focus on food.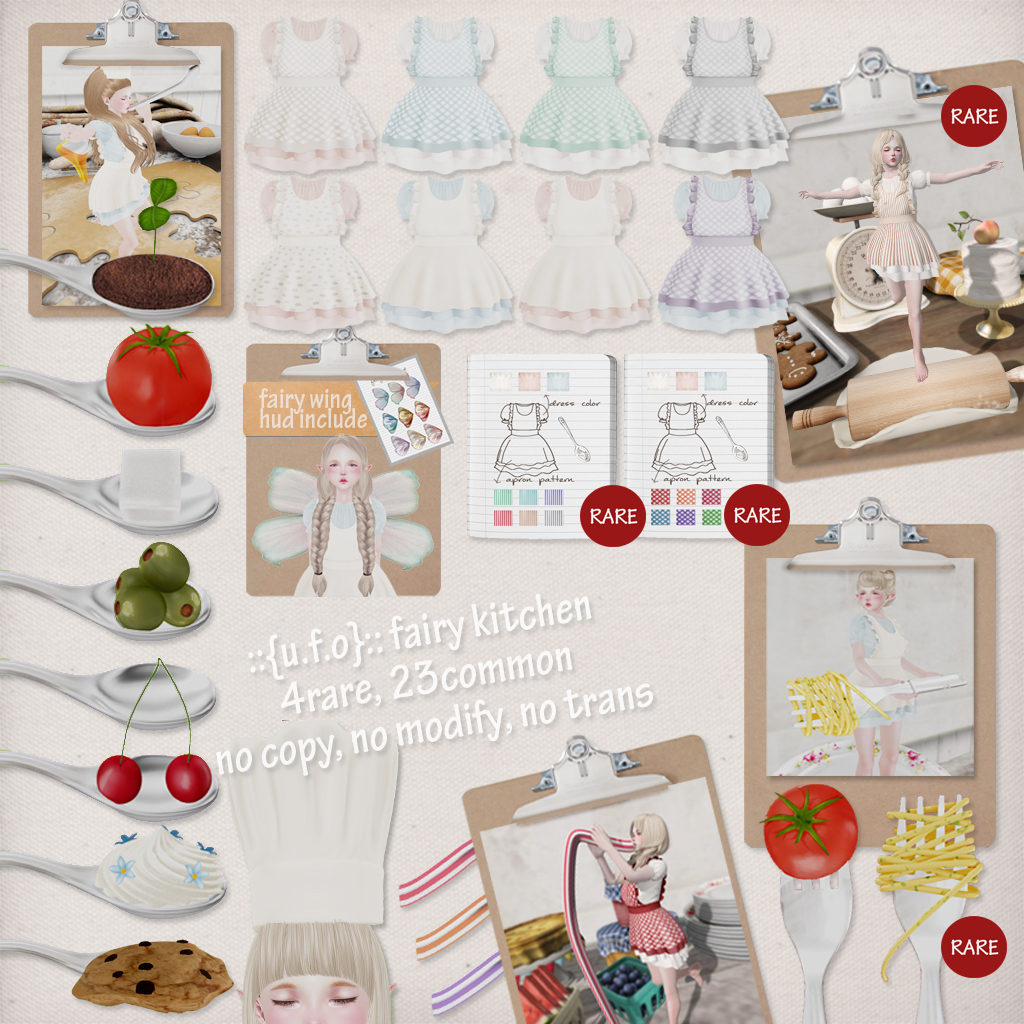
Focused at <region>768, 673, 891, 737</region>.
